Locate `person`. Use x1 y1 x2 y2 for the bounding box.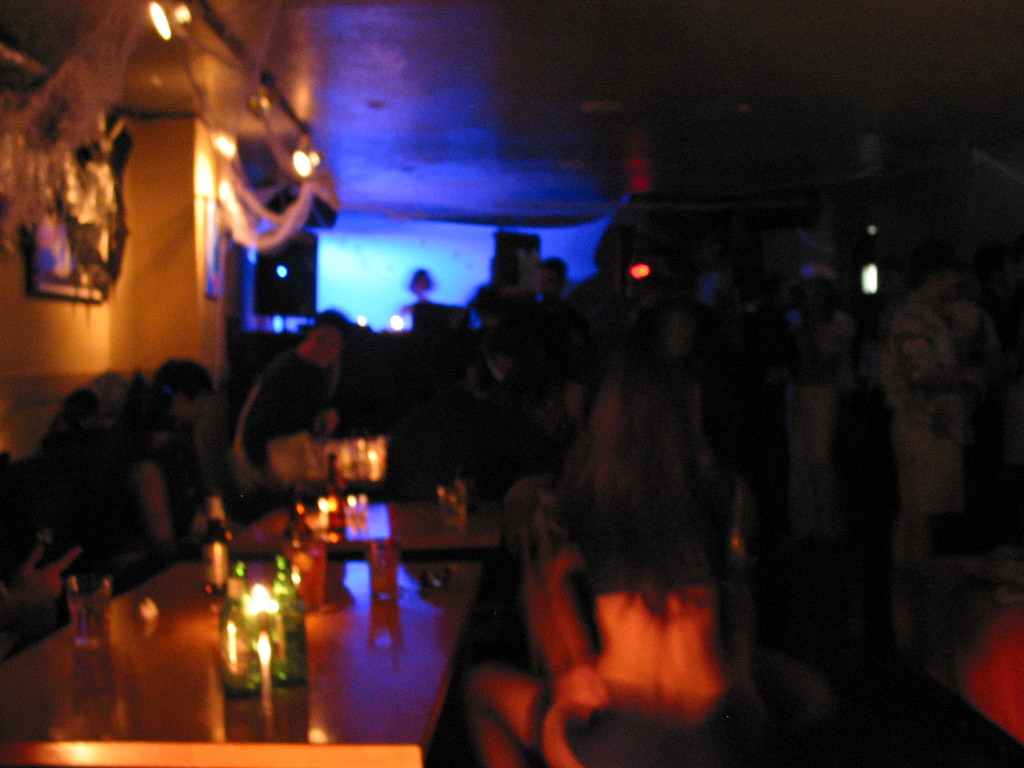
0 458 102 643.
